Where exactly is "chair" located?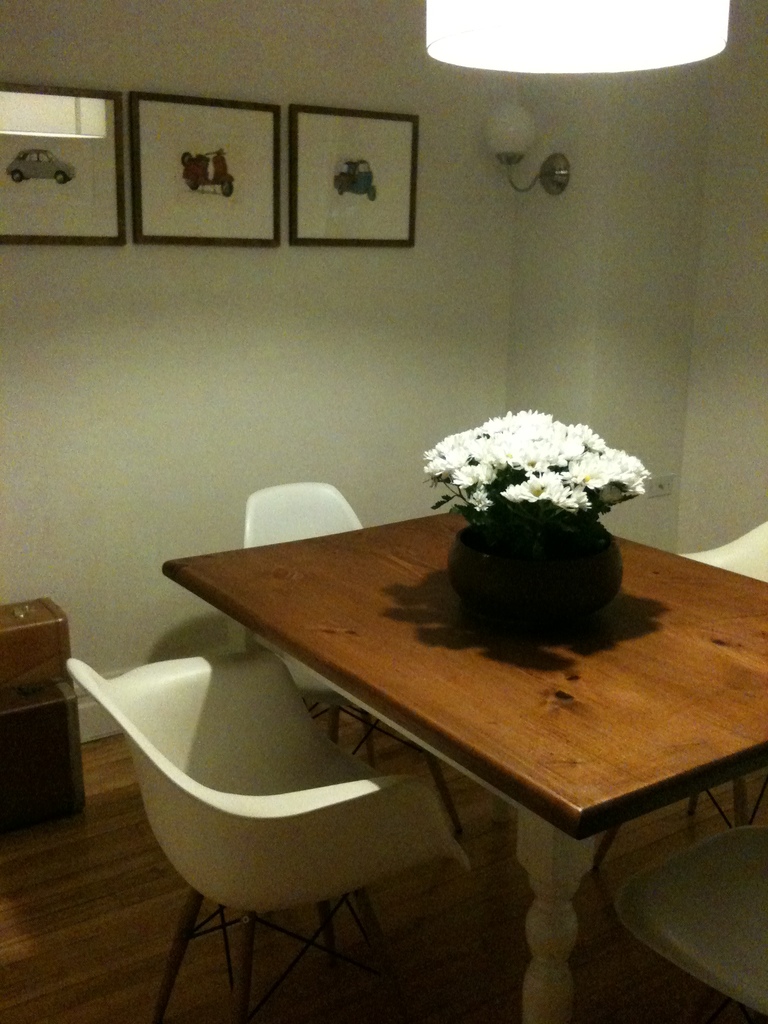
Its bounding box is [x1=617, y1=822, x2=767, y2=1023].
